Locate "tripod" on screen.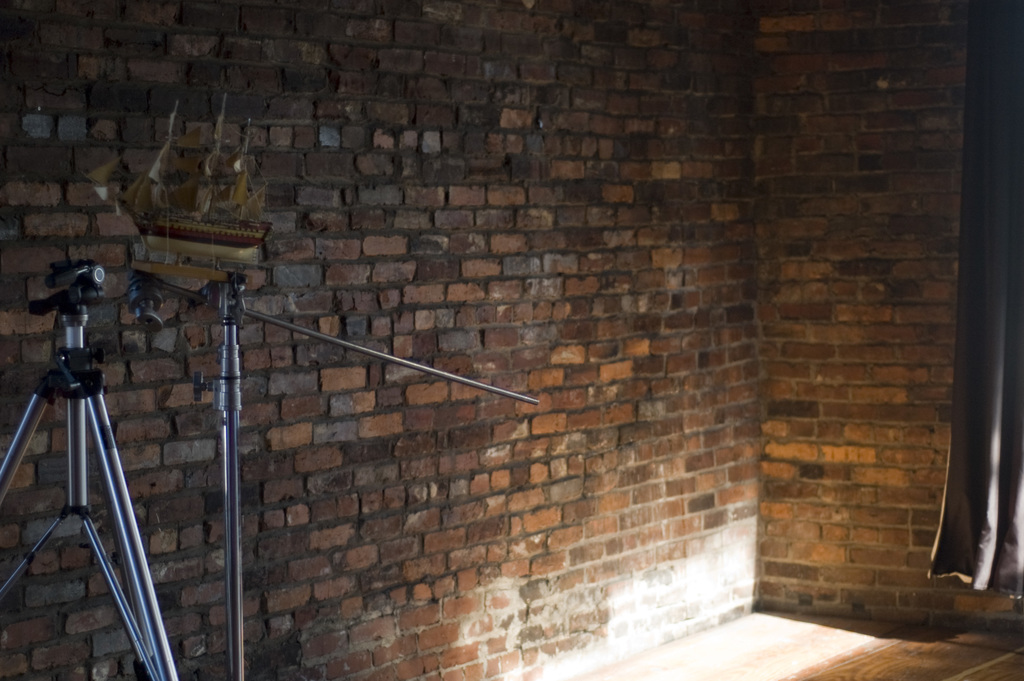
On screen at <region>114, 272, 538, 680</region>.
